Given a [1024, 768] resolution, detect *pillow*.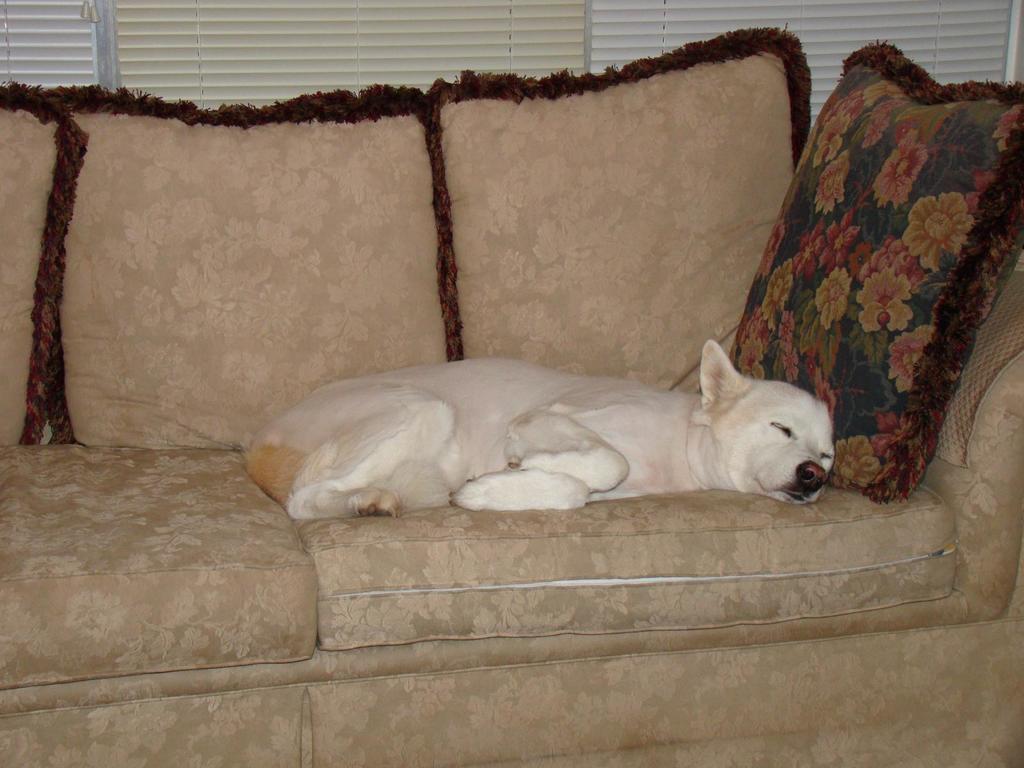
box(0, 83, 99, 444).
